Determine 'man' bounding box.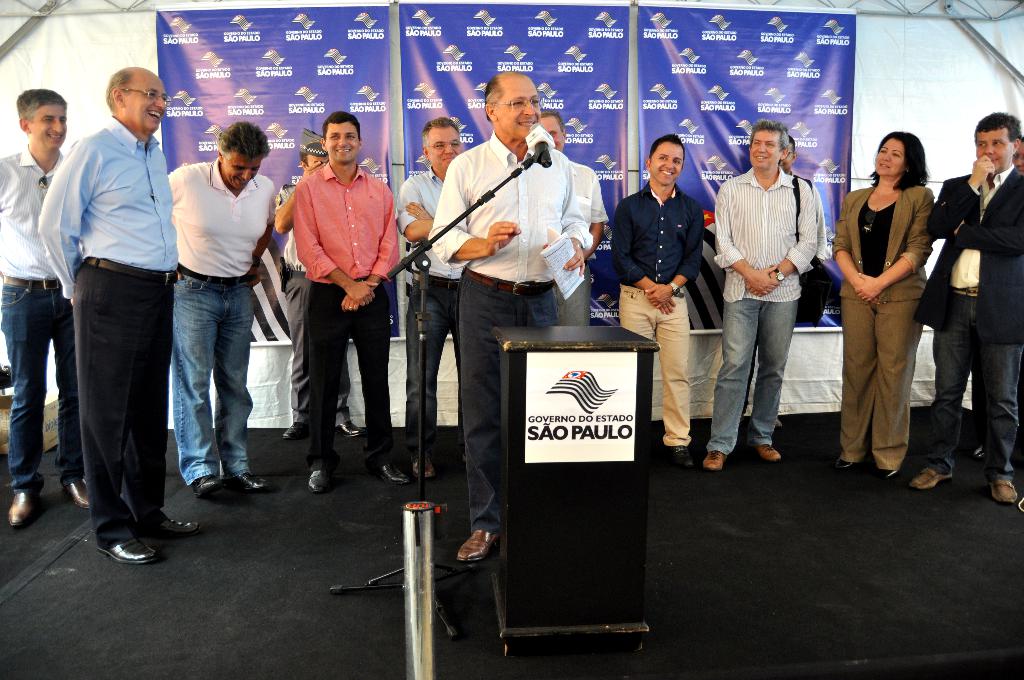
Determined: box=[777, 138, 799, 177].
